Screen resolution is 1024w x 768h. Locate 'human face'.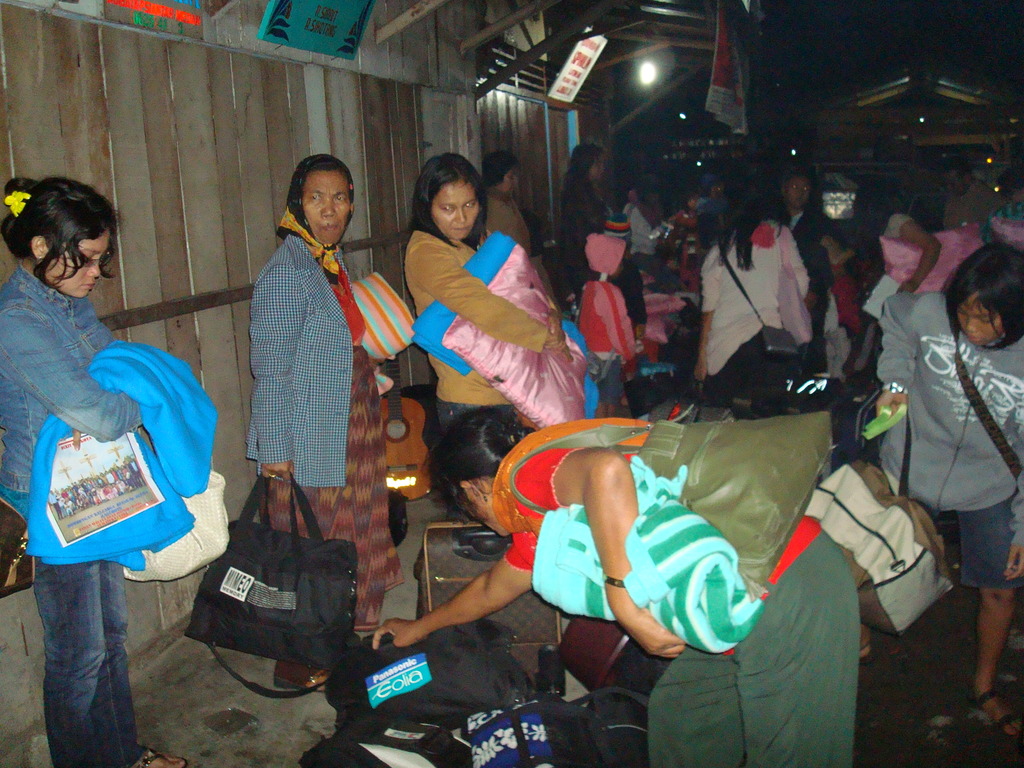
[left=47, top=234, right=113, bottom=299].
